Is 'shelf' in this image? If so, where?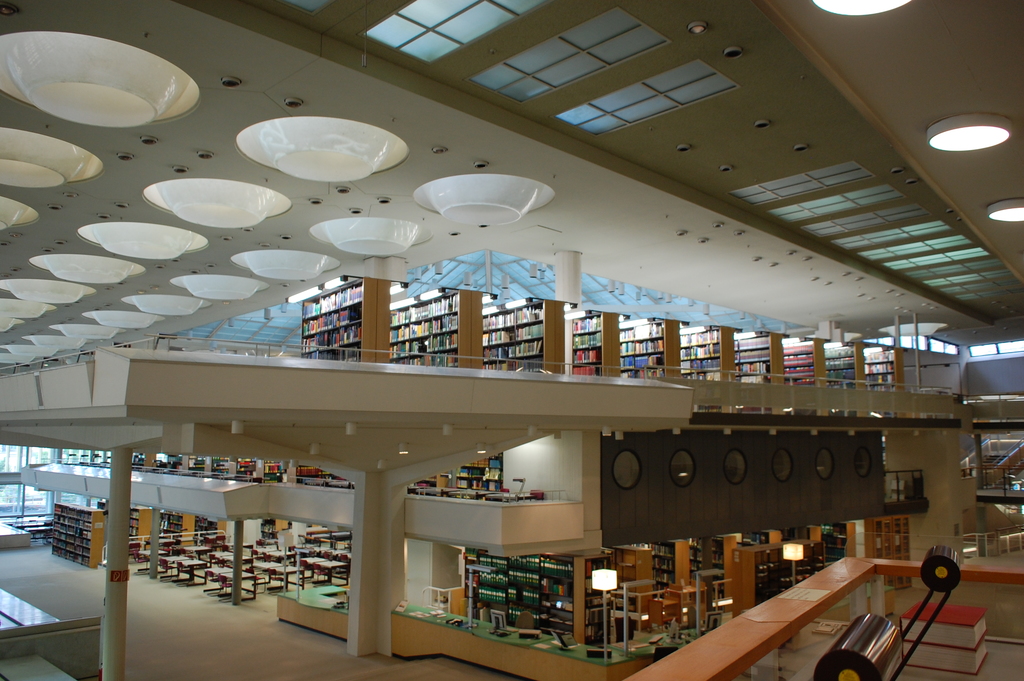
Yes, at box=[829, 345, 865, 387].
